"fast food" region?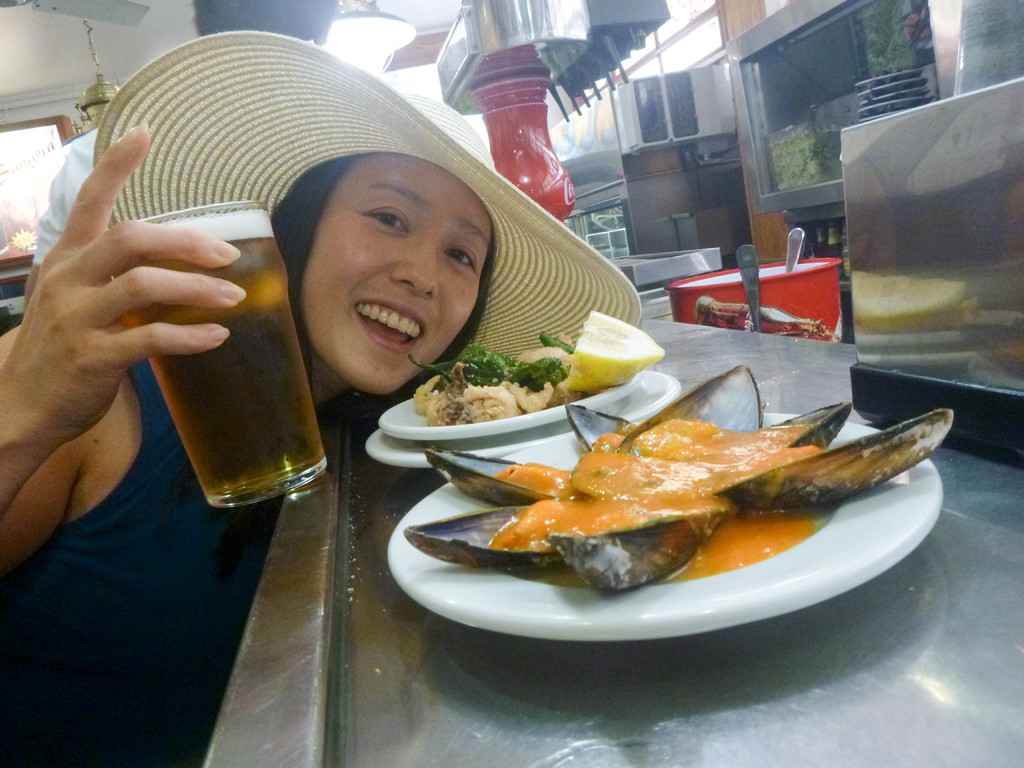
BBox(436, 394, 961, 592)
